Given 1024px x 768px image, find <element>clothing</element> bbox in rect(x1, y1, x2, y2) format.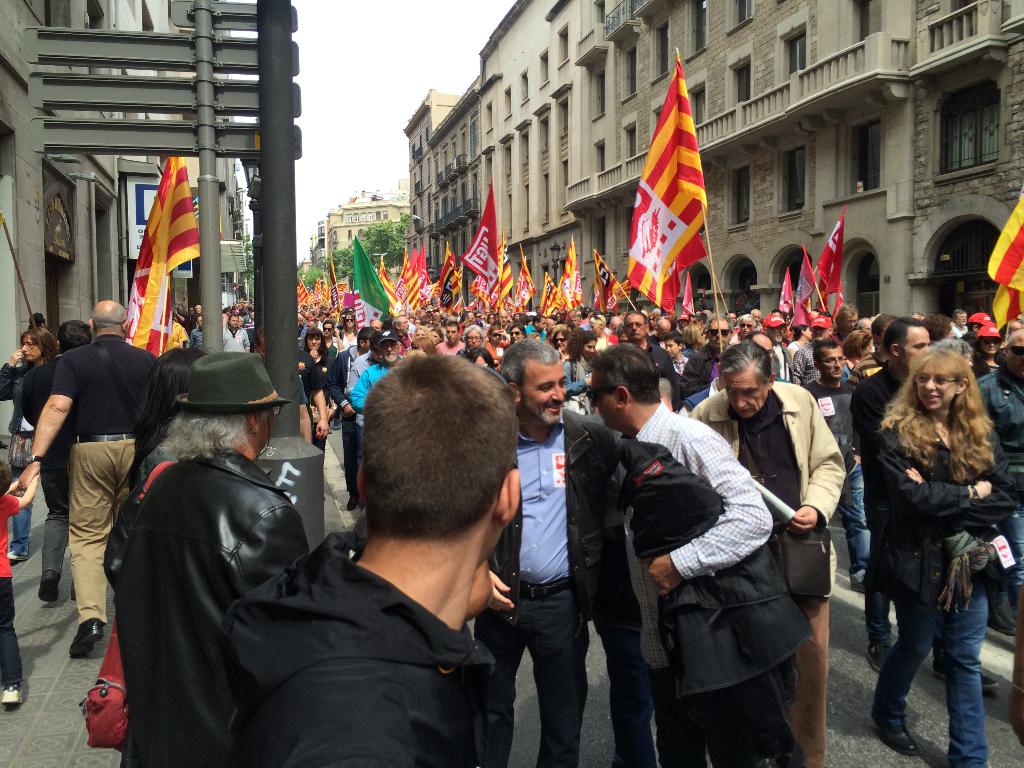
rect(456, 339, 499, 359).
